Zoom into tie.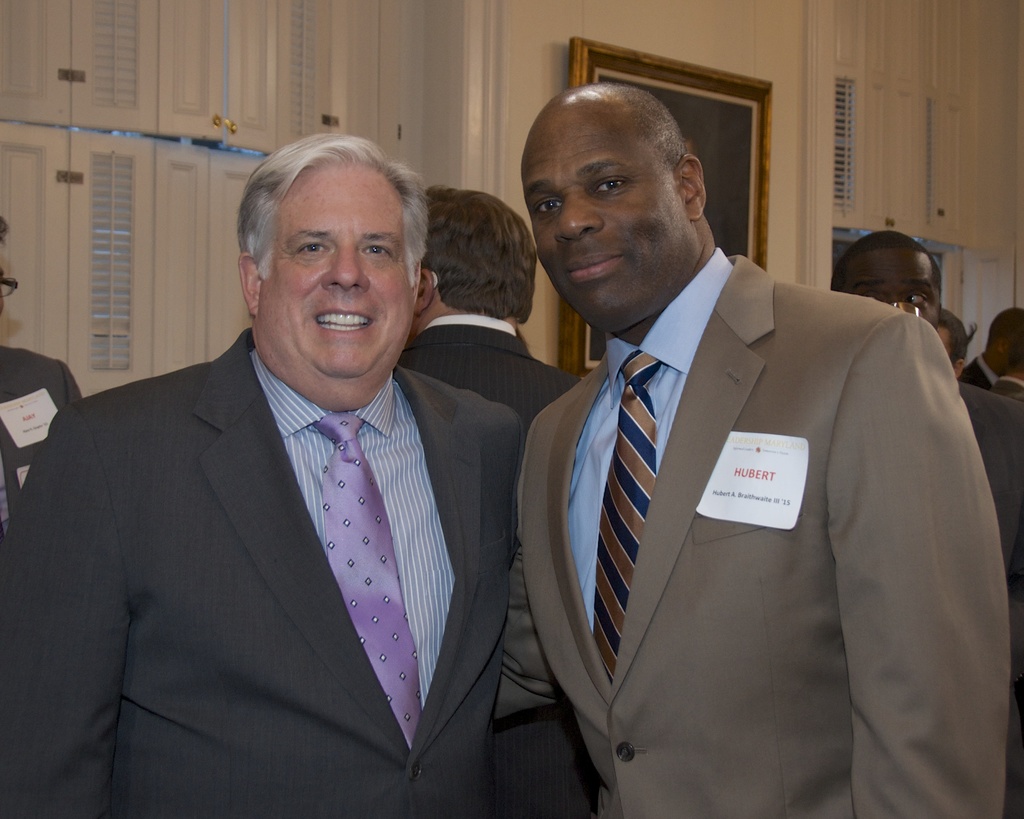
Zoom target: l=592, t=344, r=666, b=681.
